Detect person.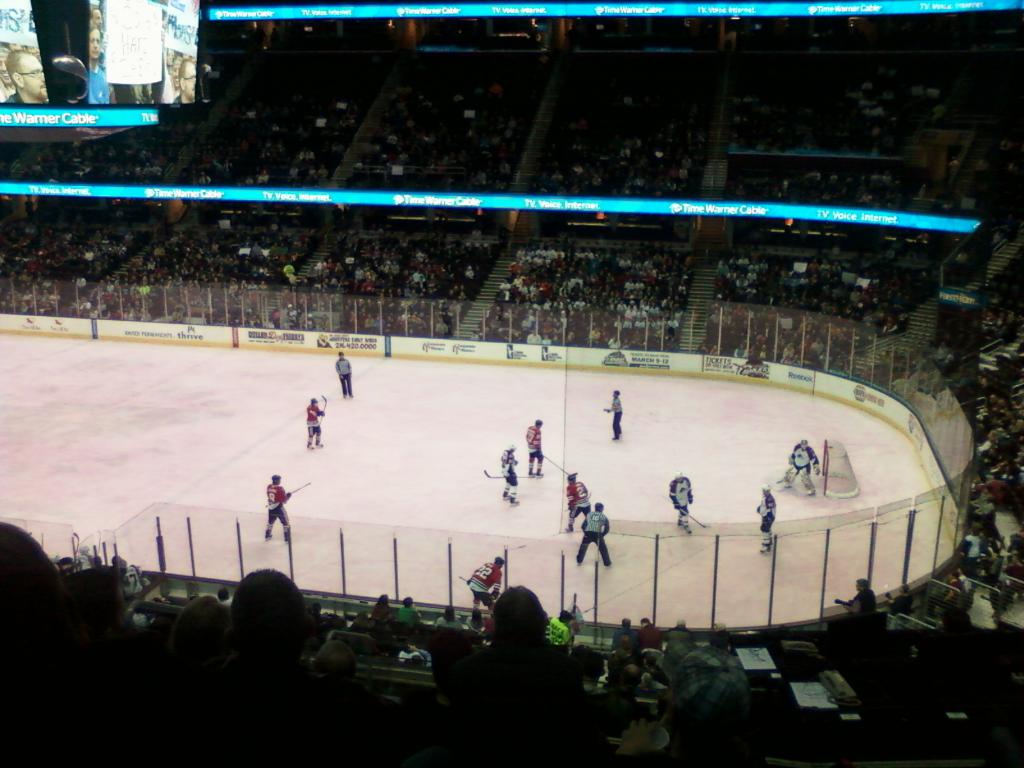
Detected at Rect(164, 56, 200, 103).
